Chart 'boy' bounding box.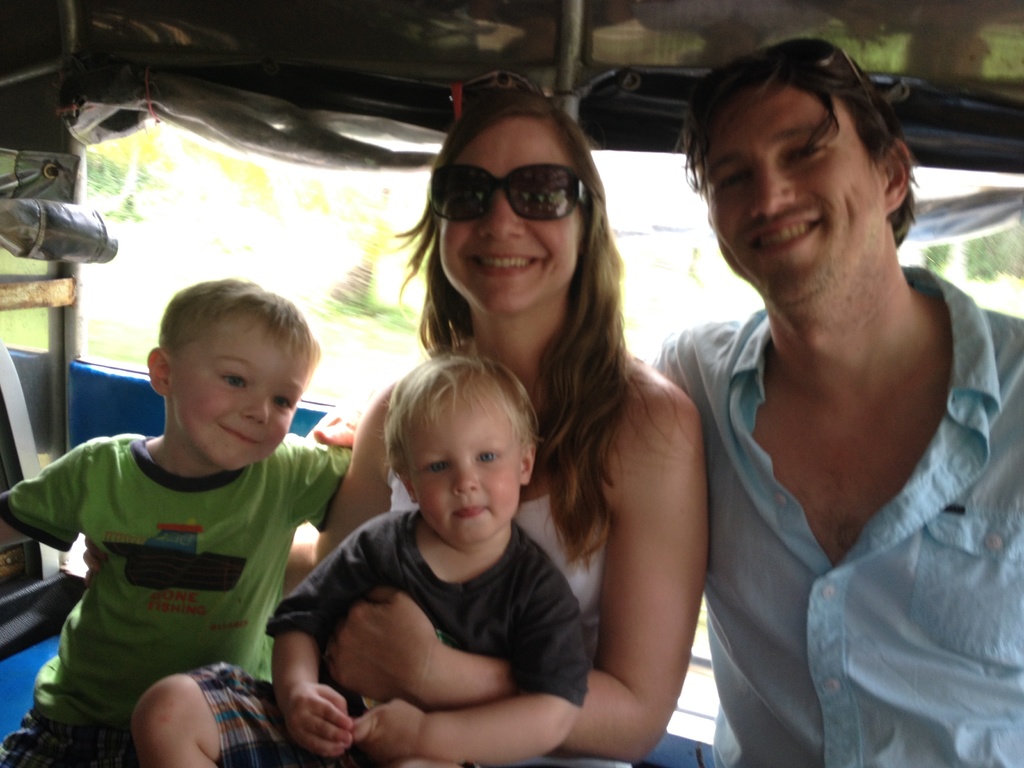
Charted: bbox(113, 355, 584, 761).
